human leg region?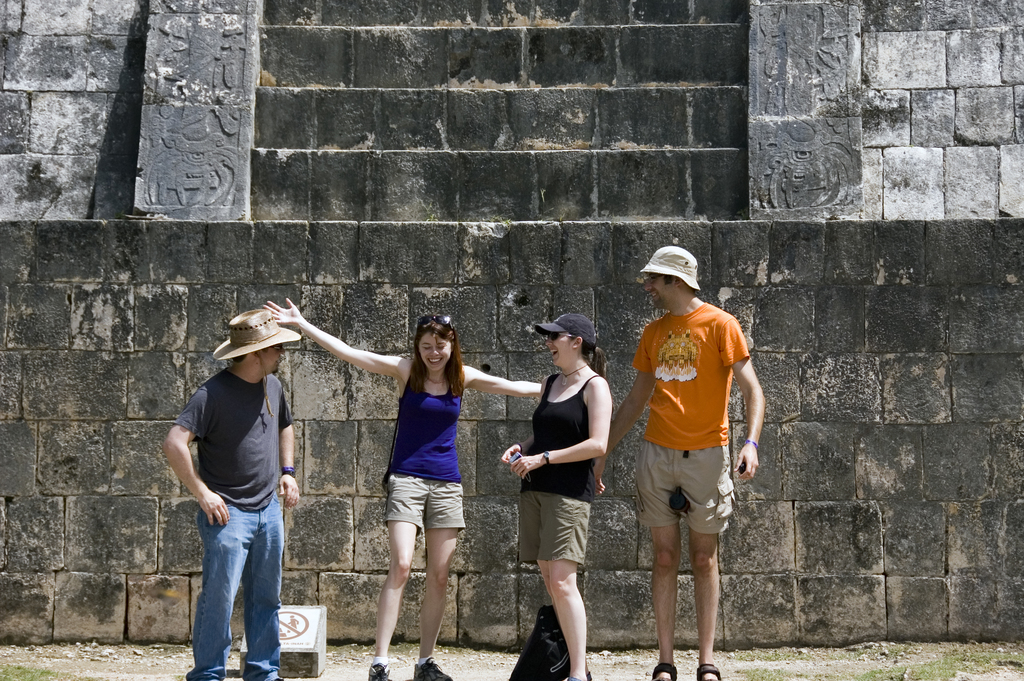
{"left": 537, "top": 495, "right": 591, "bottom": 679}
